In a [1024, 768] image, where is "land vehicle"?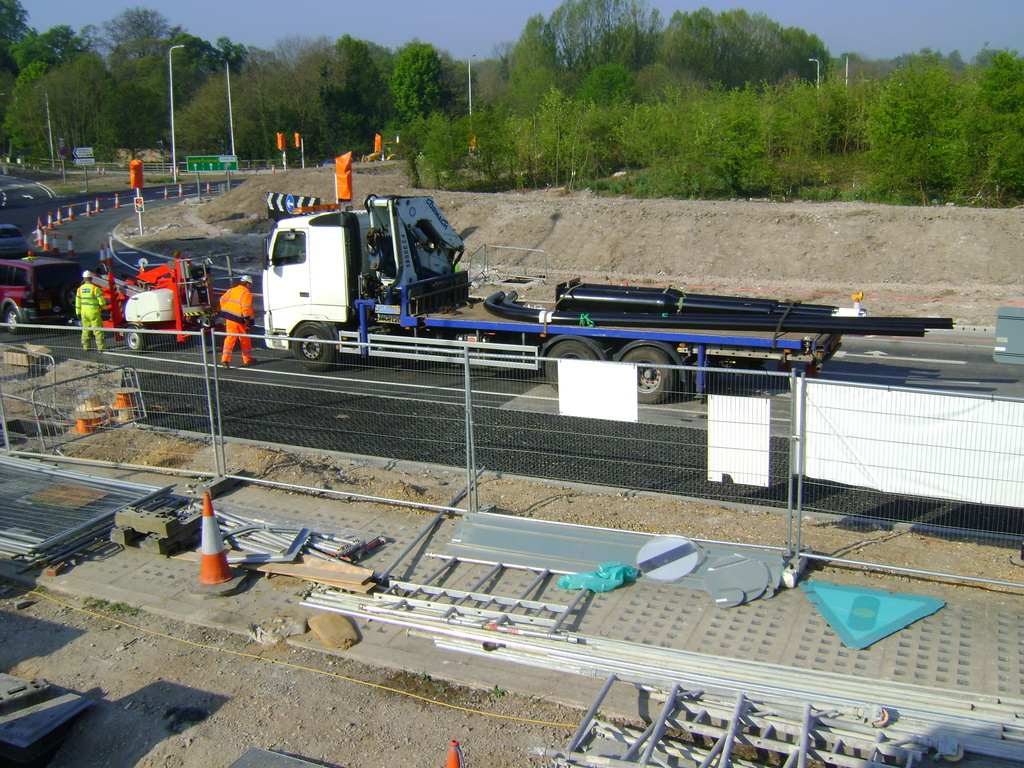
bbox=(0, 255, 86, 335).
